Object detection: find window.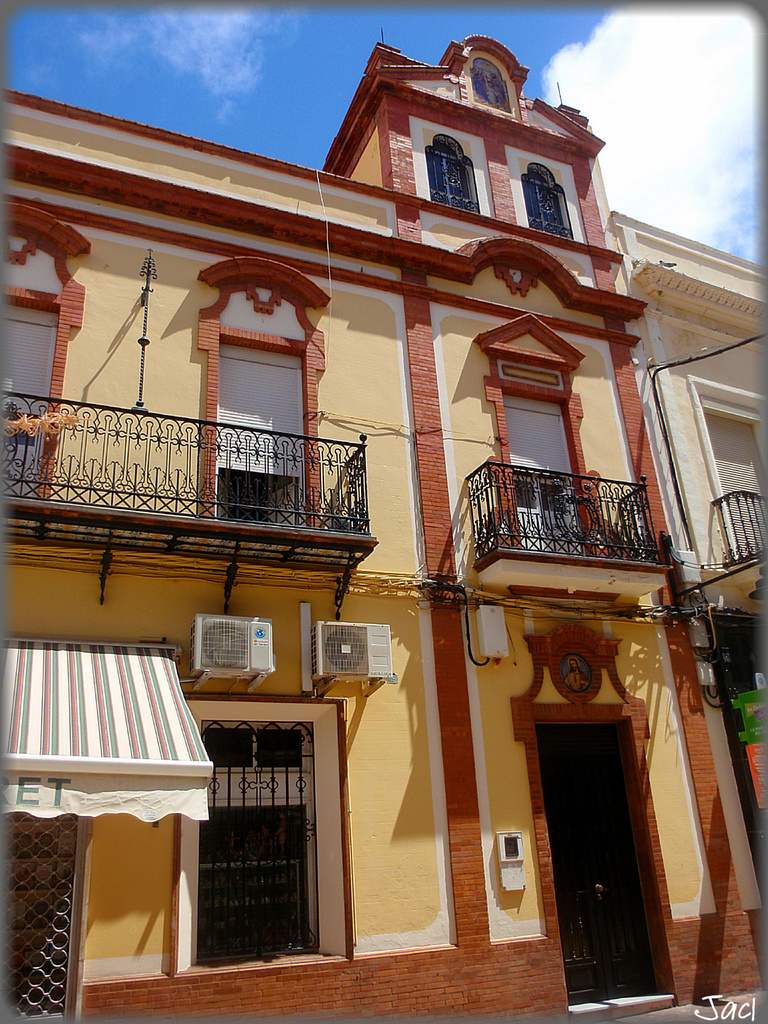
detection(219, 336, 310, 525).
